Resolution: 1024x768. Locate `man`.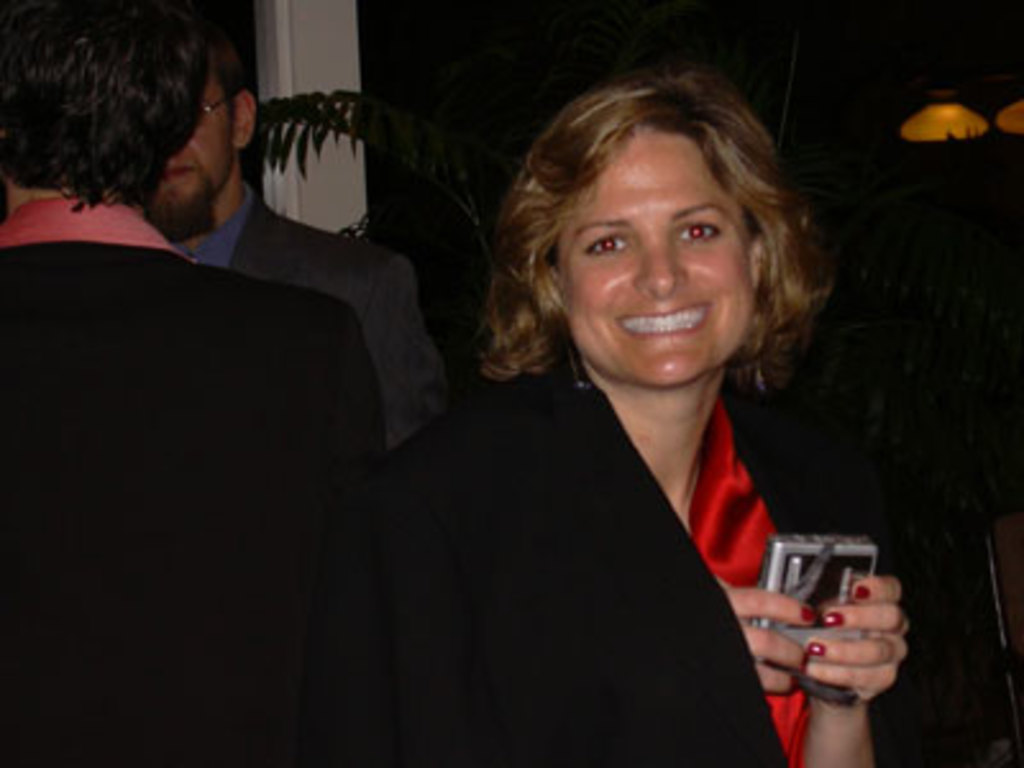
(0,0,399,765).
